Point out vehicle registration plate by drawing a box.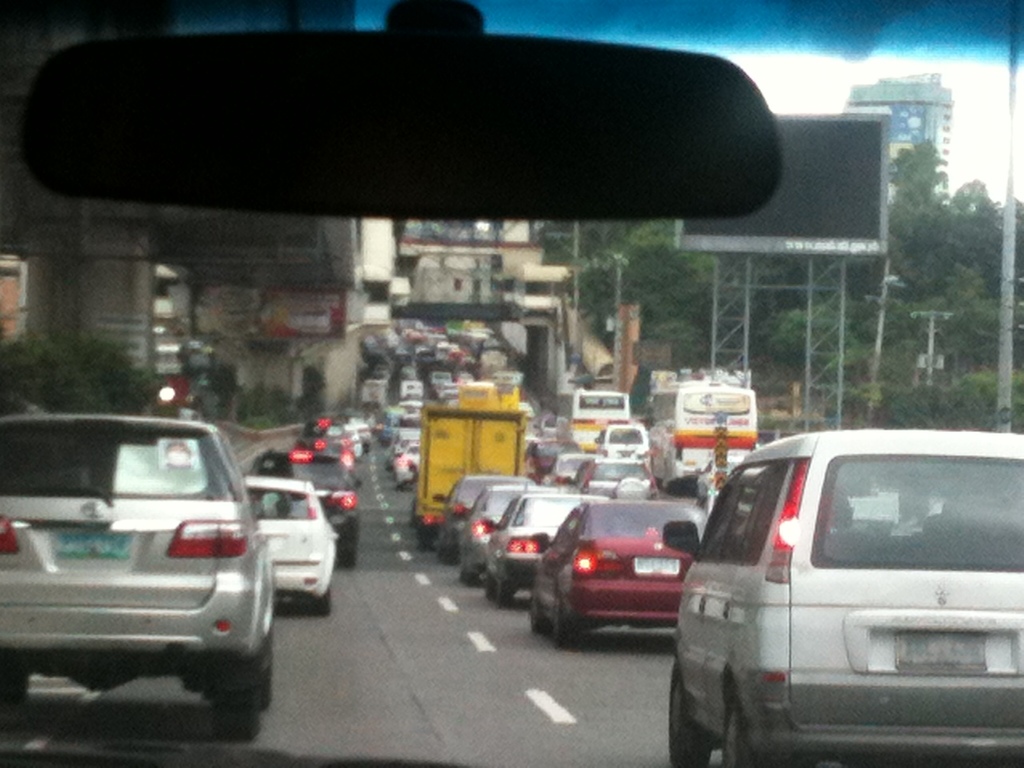
bbox=(630, 554, 678, 580).
